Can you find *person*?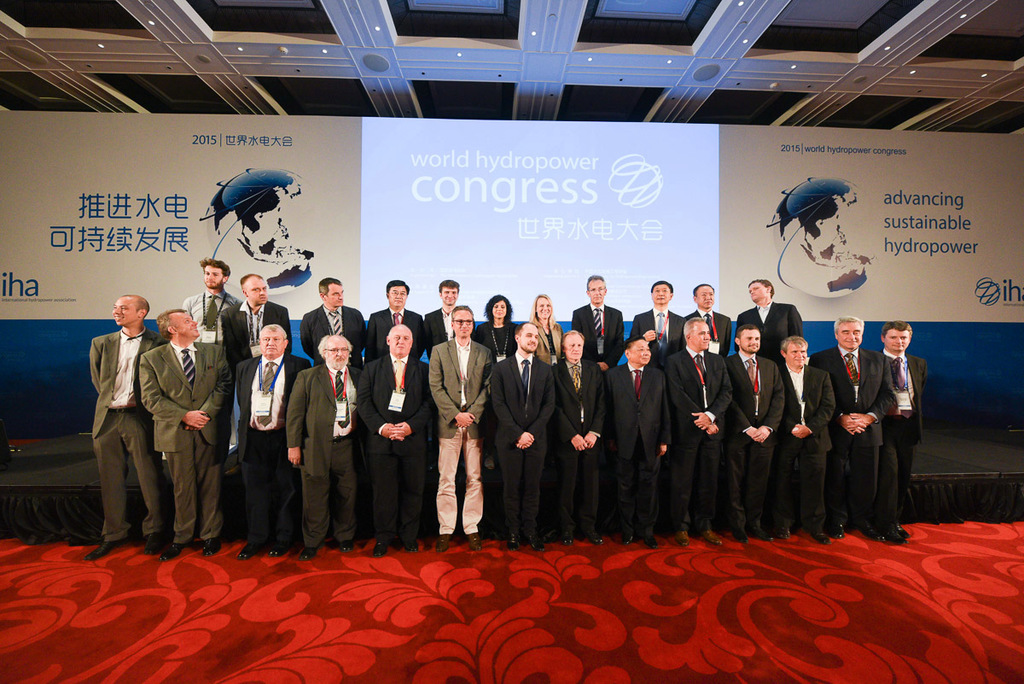
Yes, bounding box: detection(573, 274, 625, 355).
